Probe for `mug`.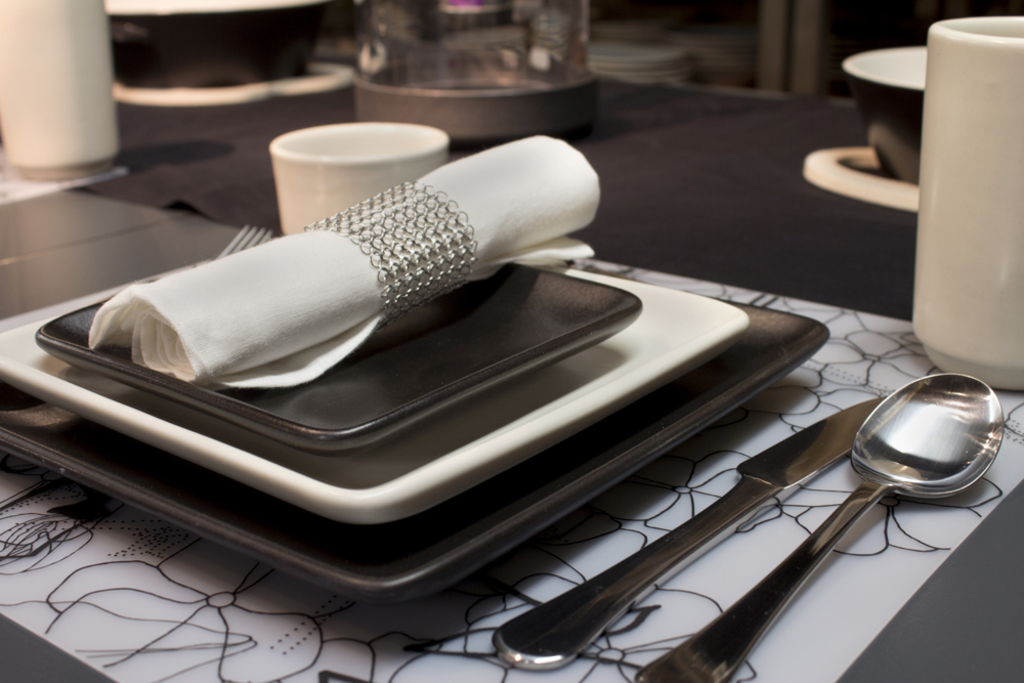
Probe result: pyautogui.locateOnScreen(0, 0, 117, 175).
